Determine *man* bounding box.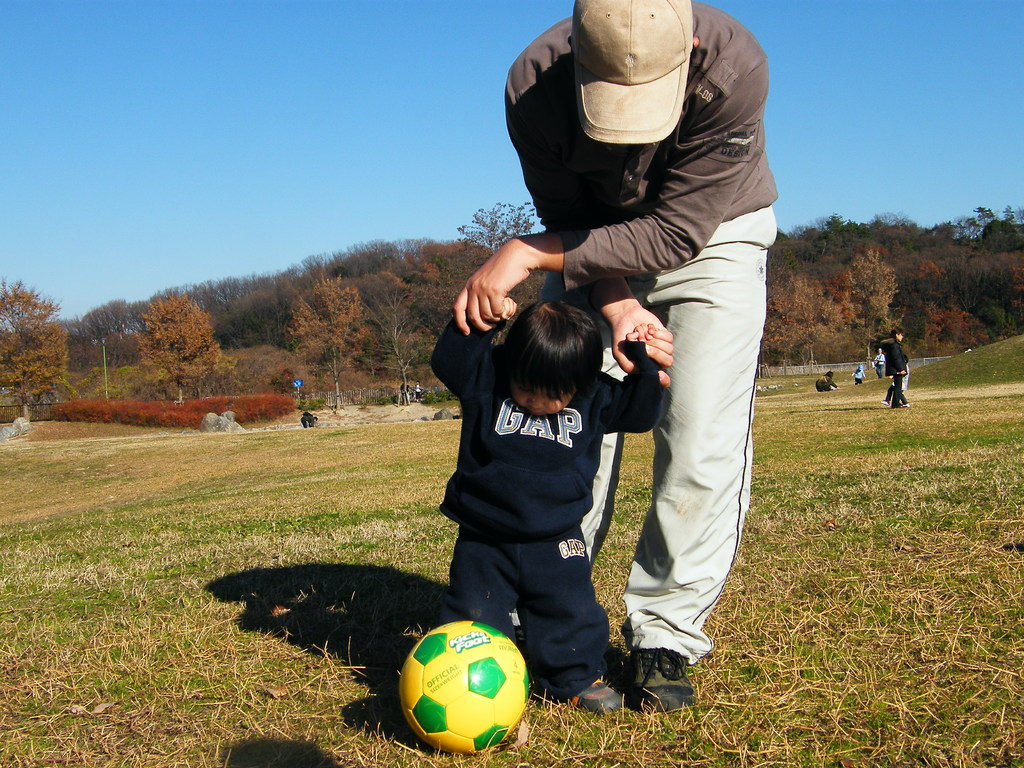
Determined: 448/0/780/715.
